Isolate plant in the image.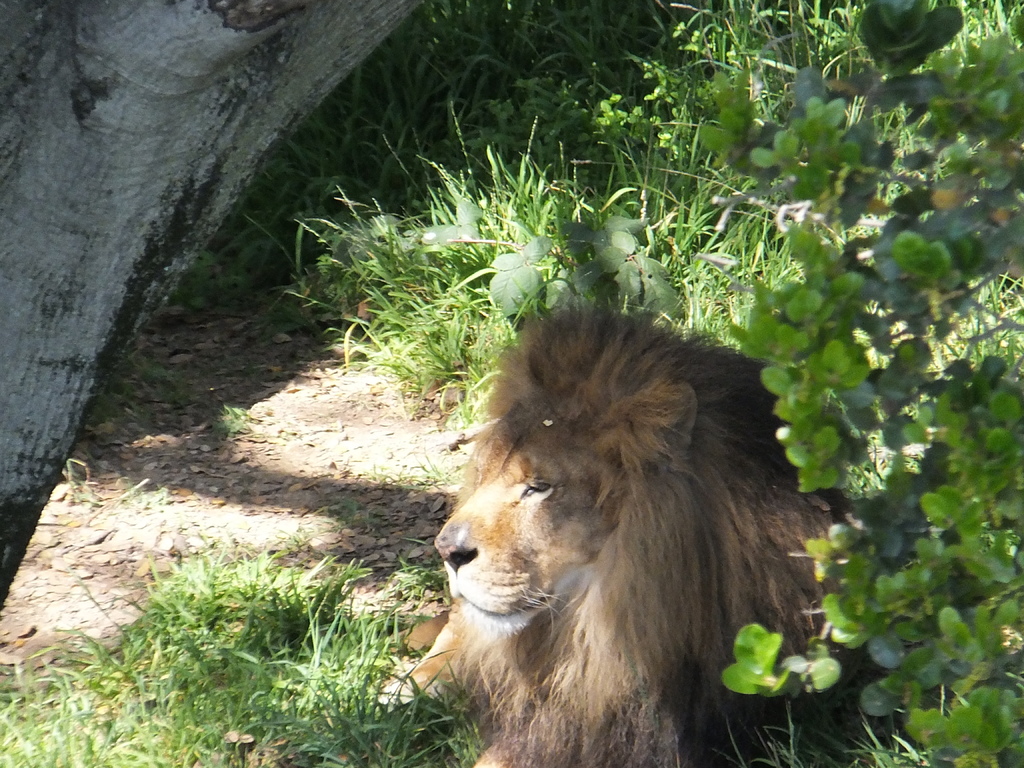
Isolated region: select_region(46, 461, 96, 518).
